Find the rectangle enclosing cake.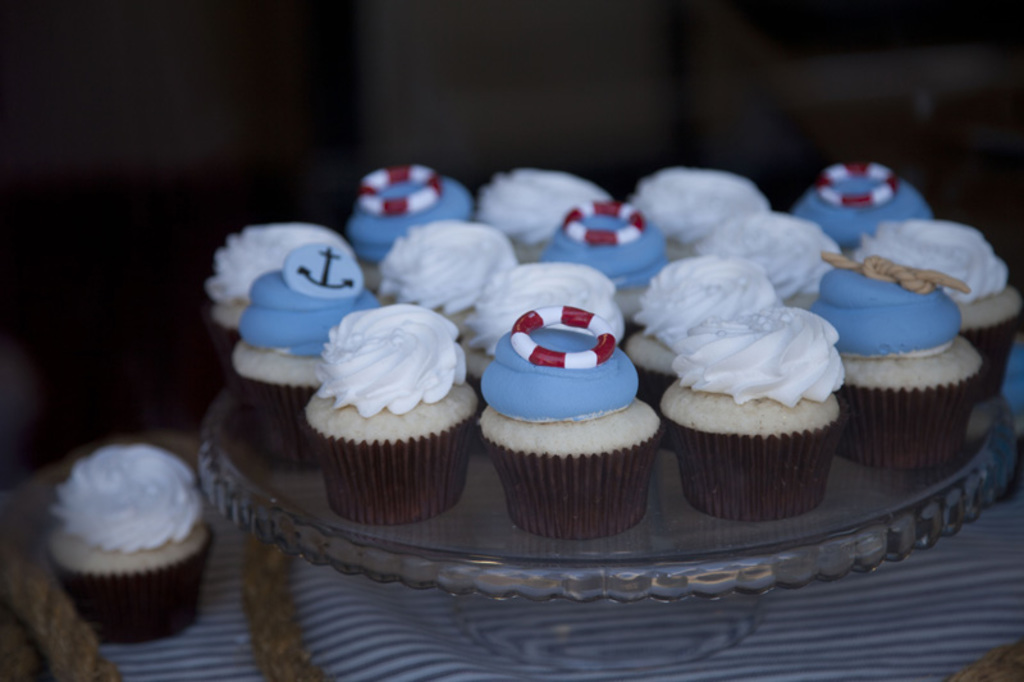
box(541, 201, 669, 285).
